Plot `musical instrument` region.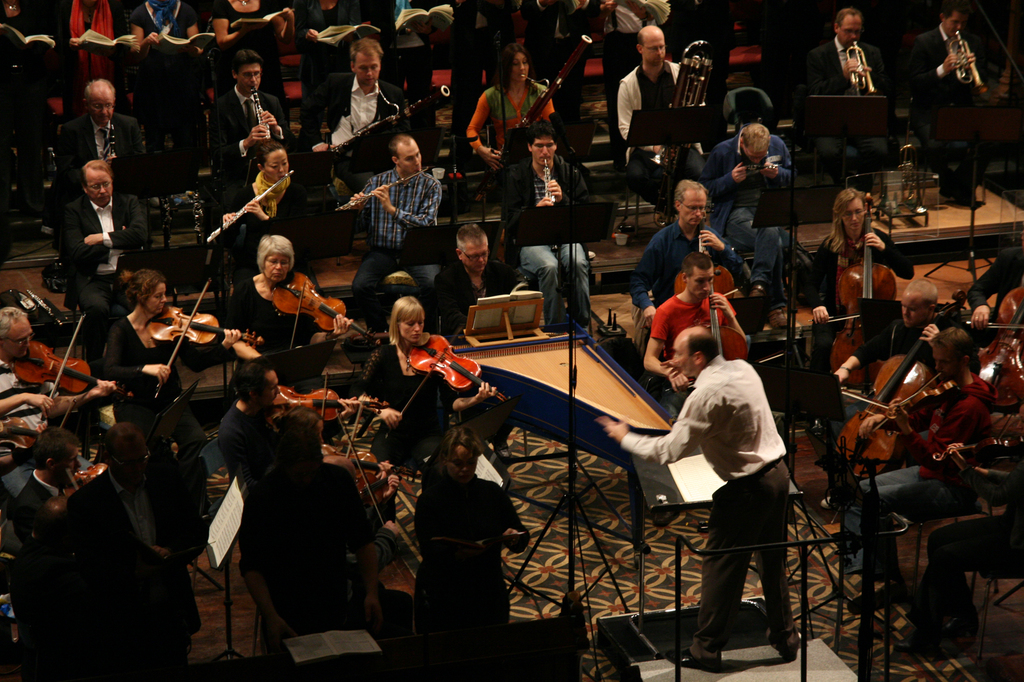
Plotted at crop(141, 275, 275, 409).
